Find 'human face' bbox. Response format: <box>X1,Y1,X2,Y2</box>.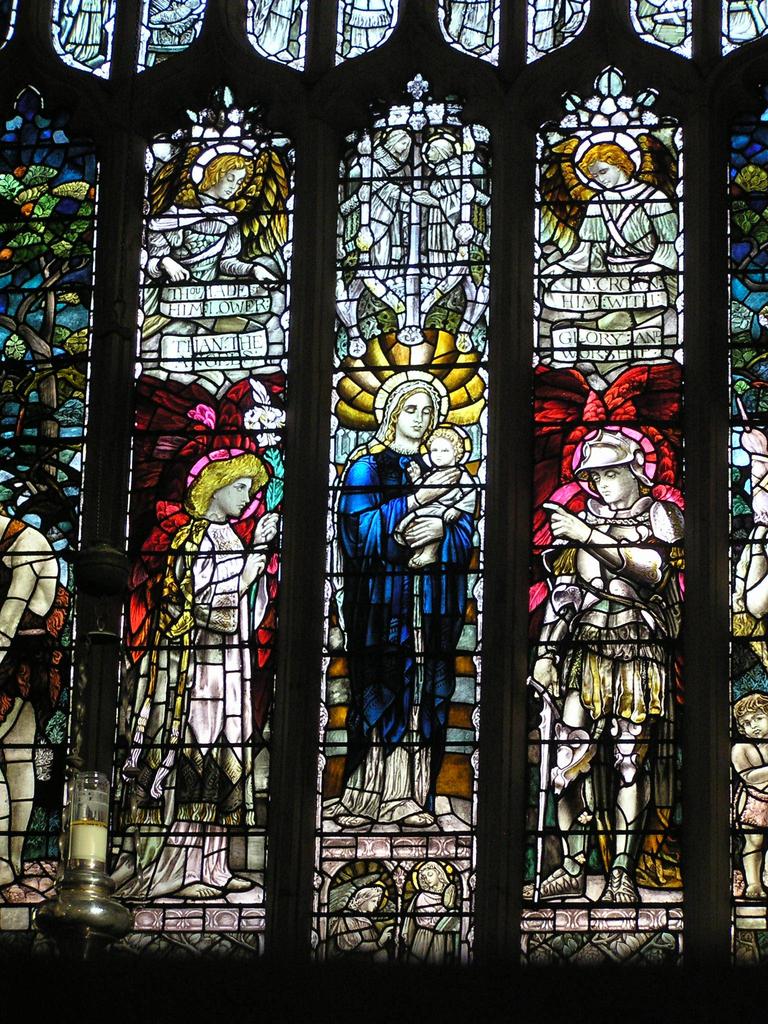
<box>215,474,241,525</box>.
